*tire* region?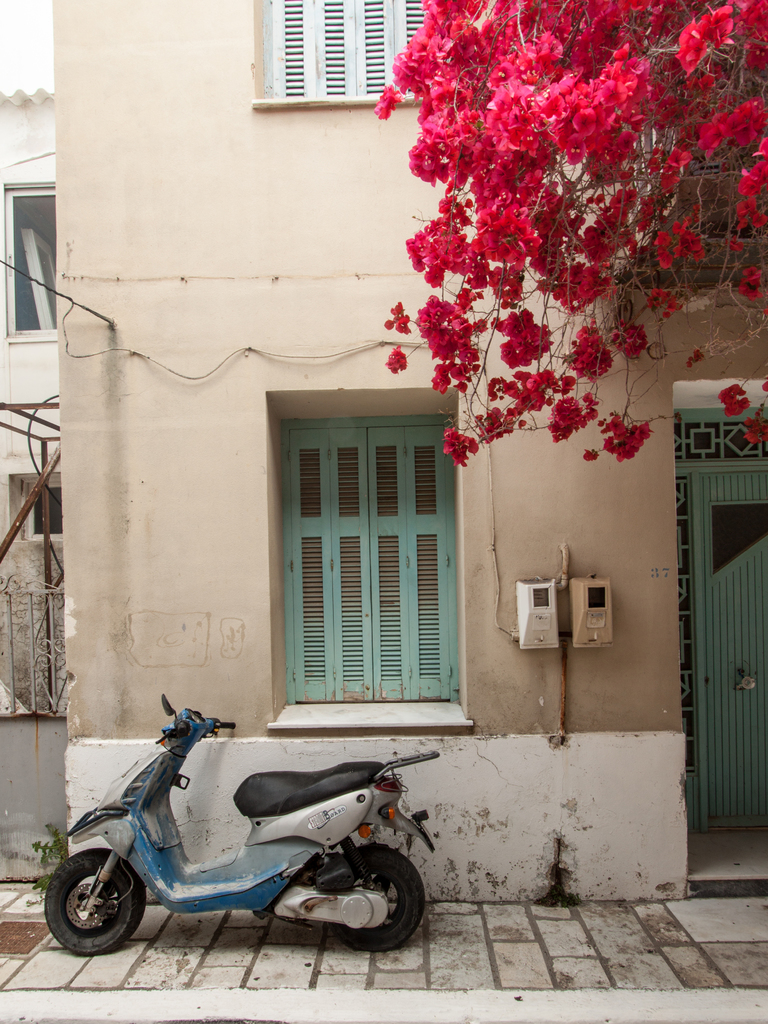
328/843/431/955
